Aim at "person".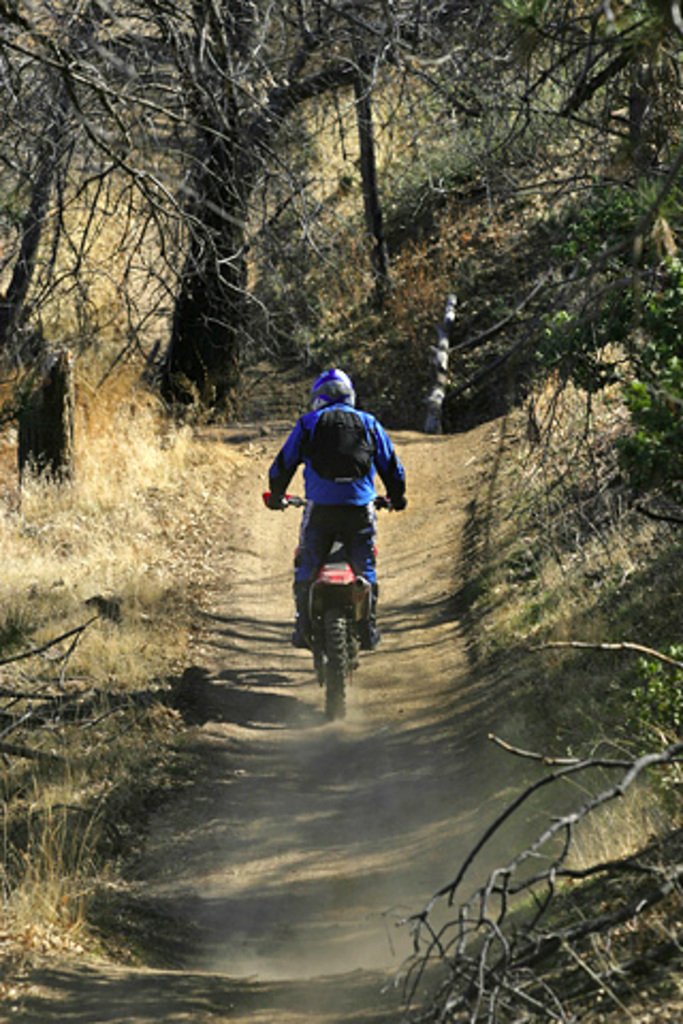
Aimed at (269,350,393,715).
